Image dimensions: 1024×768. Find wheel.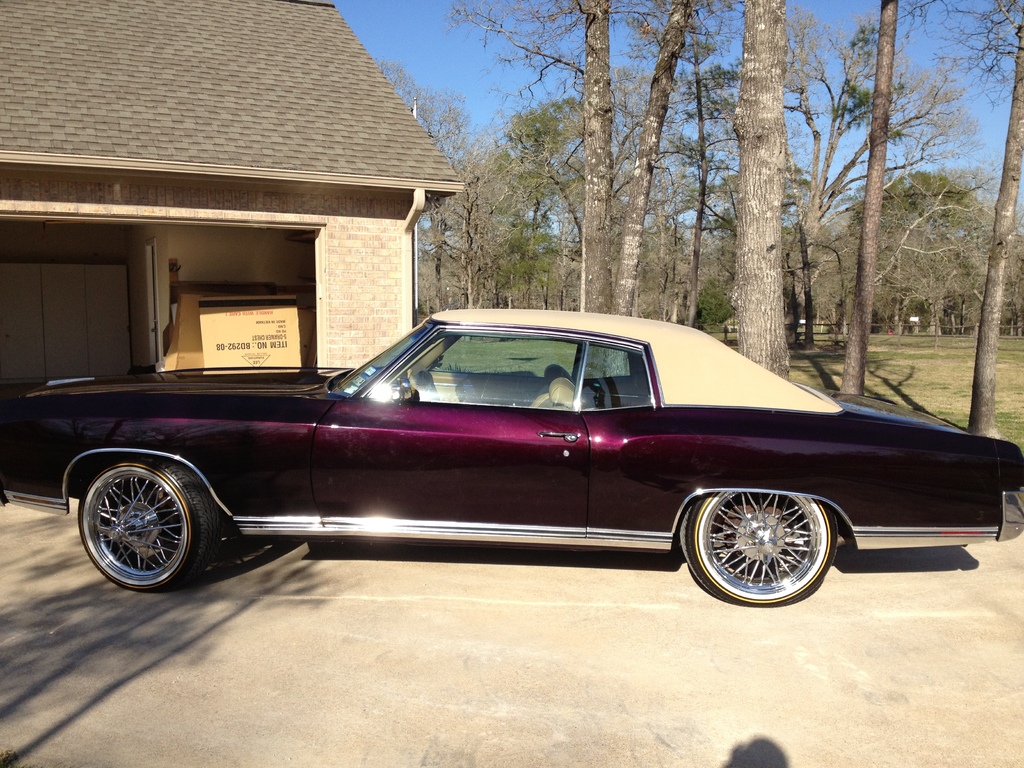
Rect(77, 452, 212, 586).
